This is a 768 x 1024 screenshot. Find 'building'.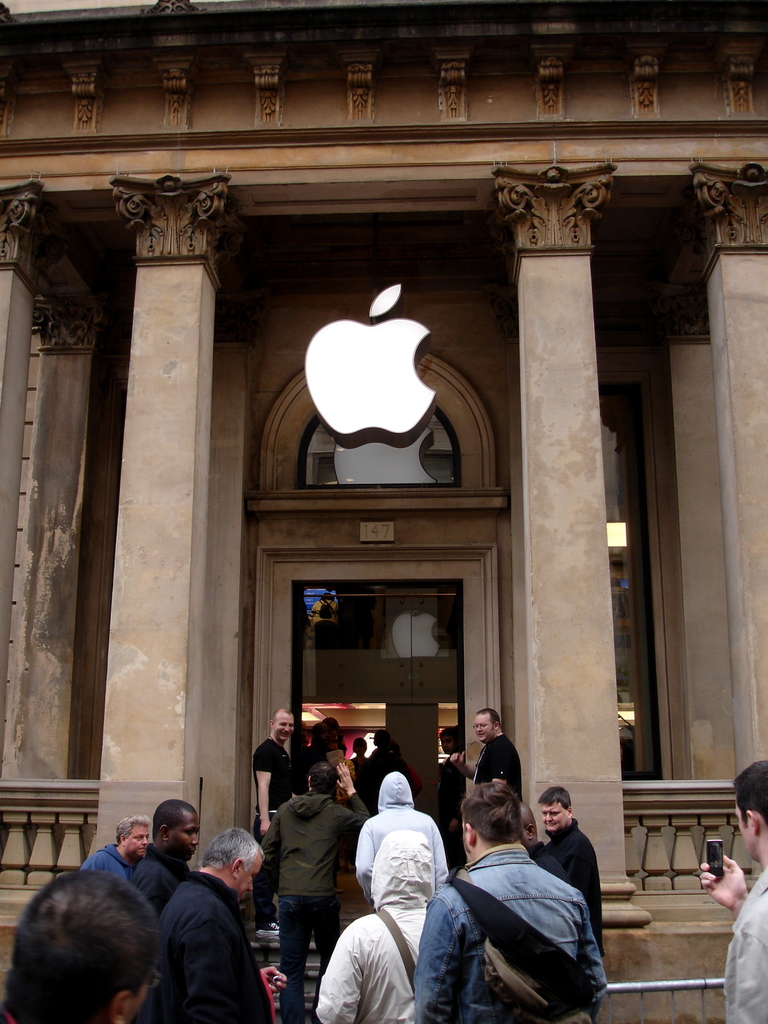
Bounding box: crop(0, 0, 767, 1023).
